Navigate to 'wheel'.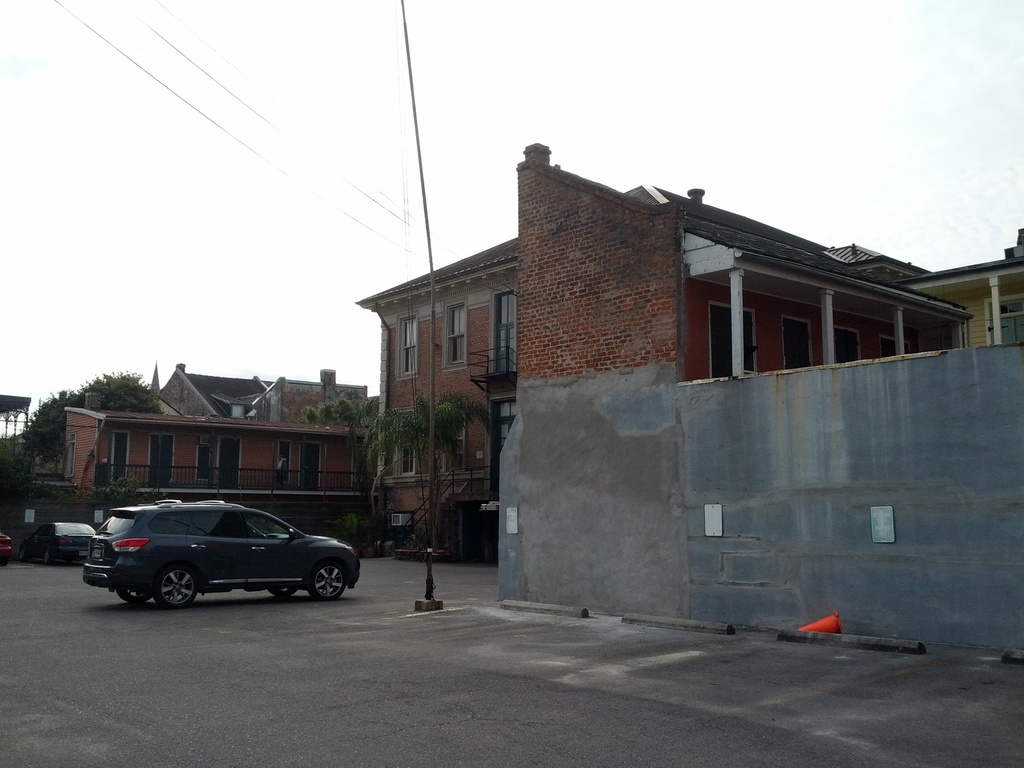
Navigation target: (154,564,205,609).
